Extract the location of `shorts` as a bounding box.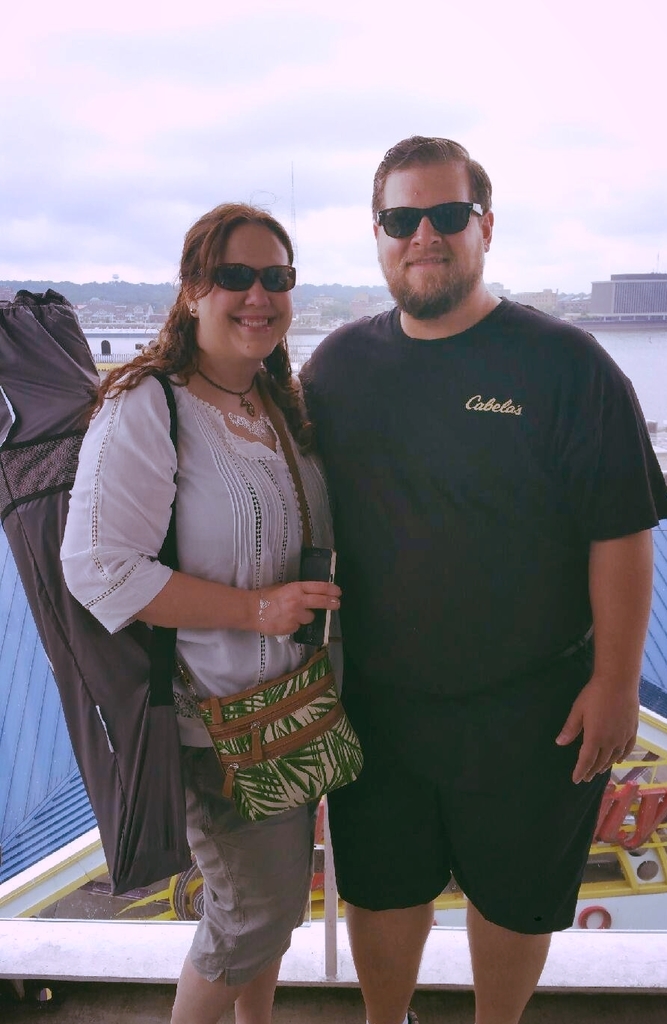
bbox(176, 741, 326, 986).
